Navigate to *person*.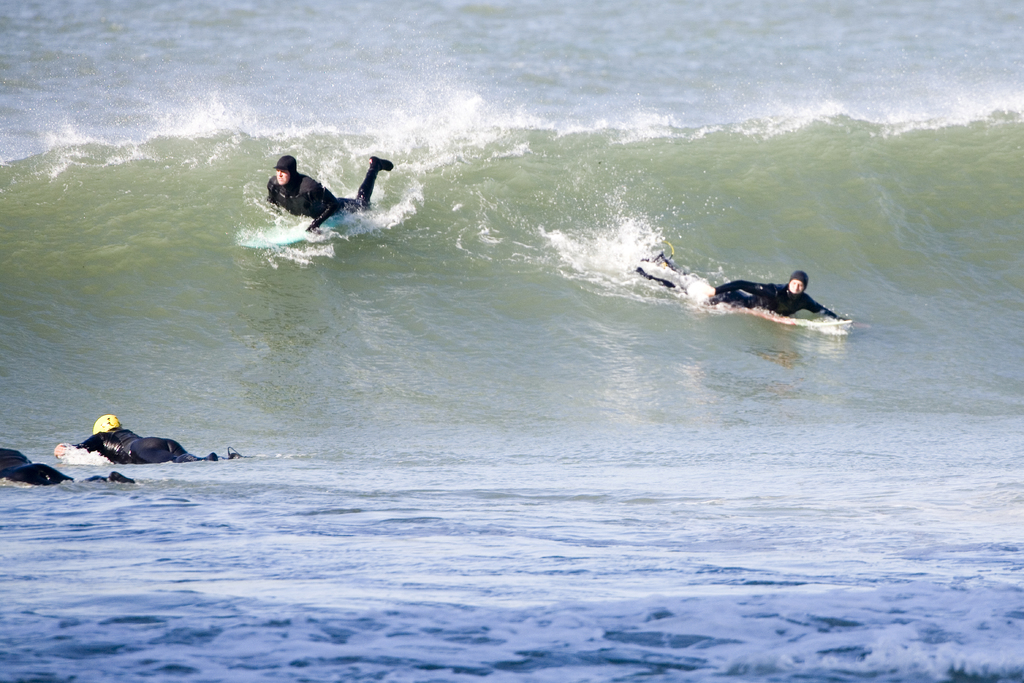
Navigation target: BBox(52, 415, 245, 466).
